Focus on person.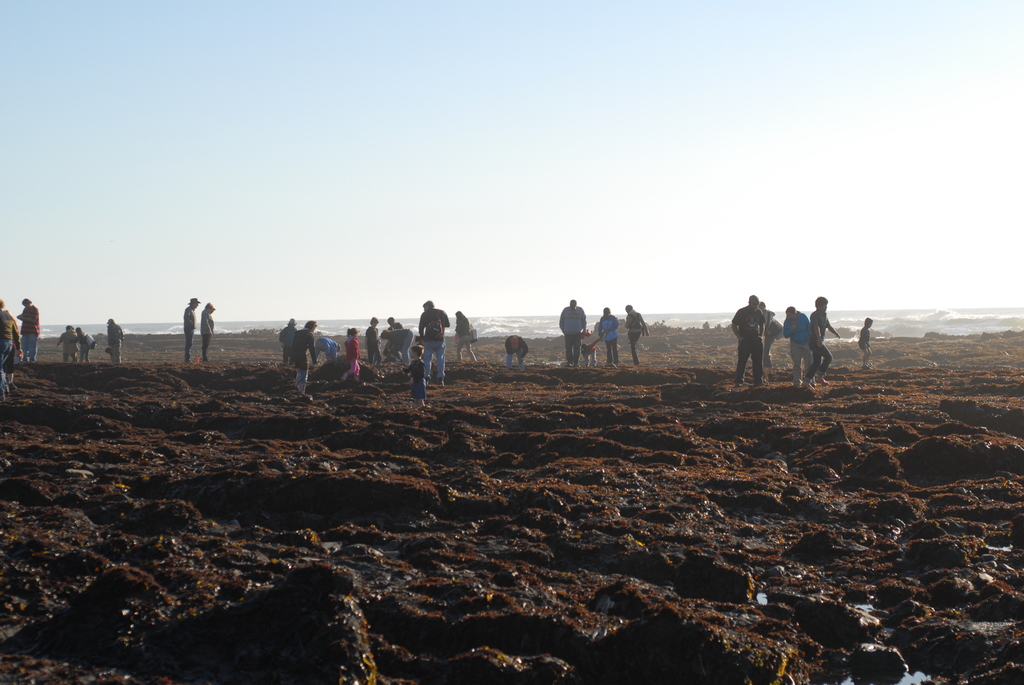
Focused at <bbox>18, 295, 39, 361</bbox>.
